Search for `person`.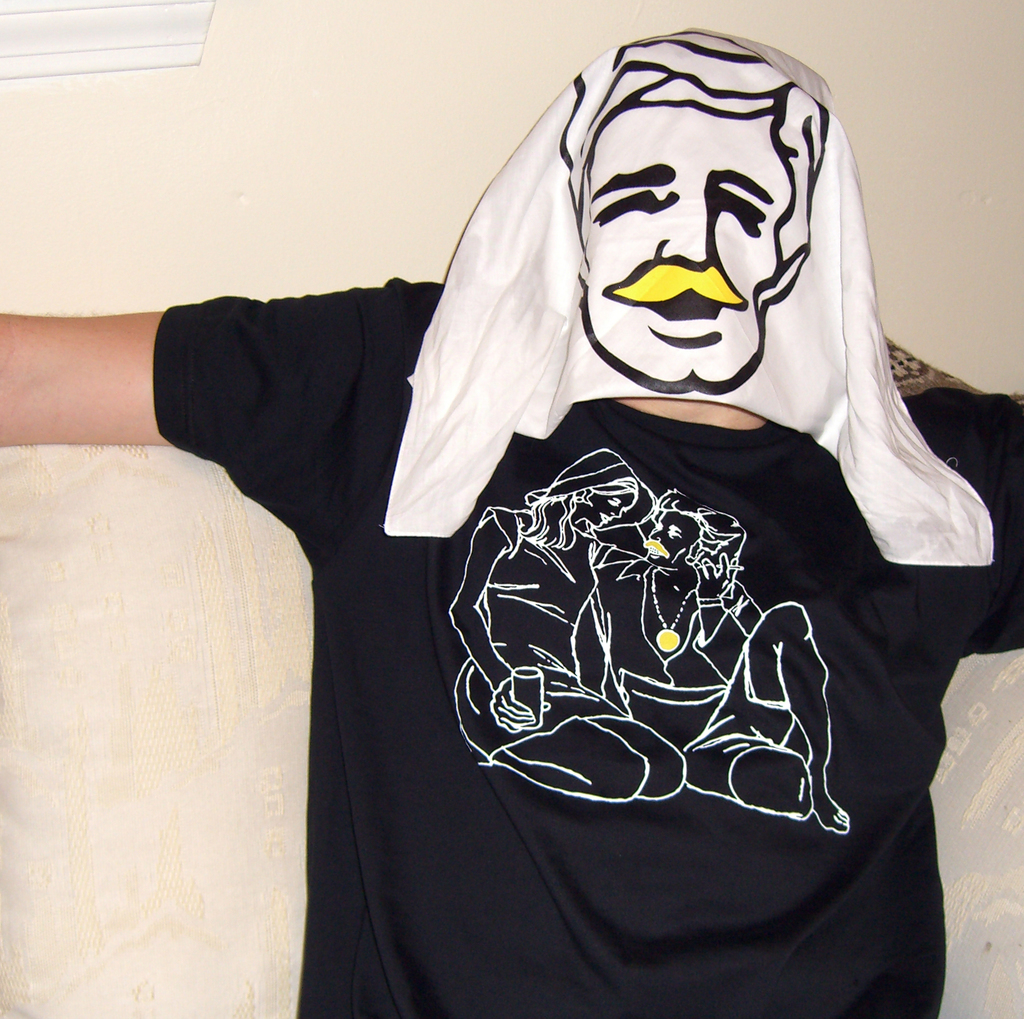
Found at <region>0, 28, 1023, 1018</region>.
